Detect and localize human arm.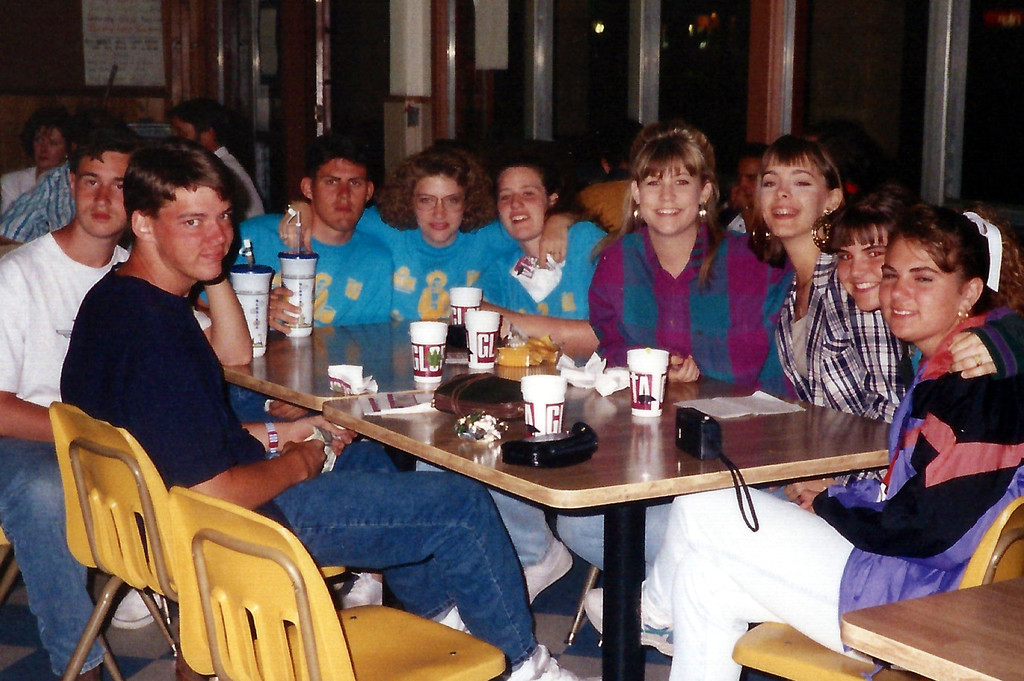
Localized at BBox(945, 308, 1022, 380).
